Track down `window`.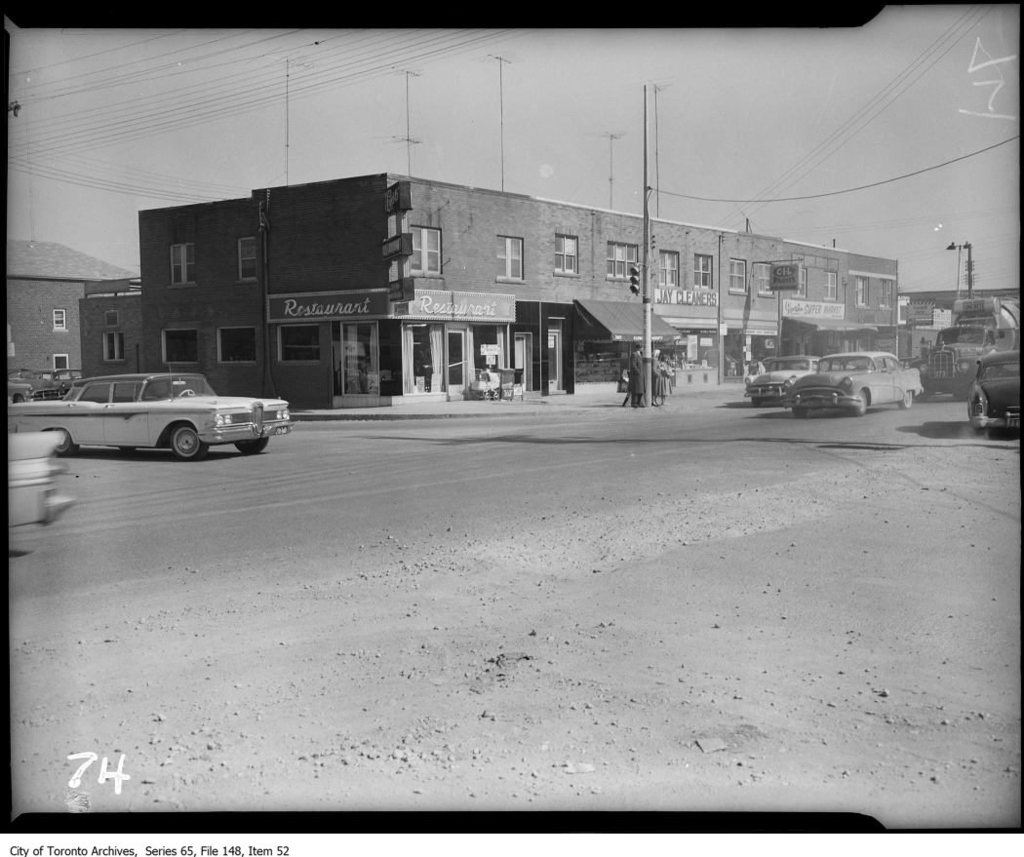
Tracked to left=407, top=226, right=444, bottom=281.
